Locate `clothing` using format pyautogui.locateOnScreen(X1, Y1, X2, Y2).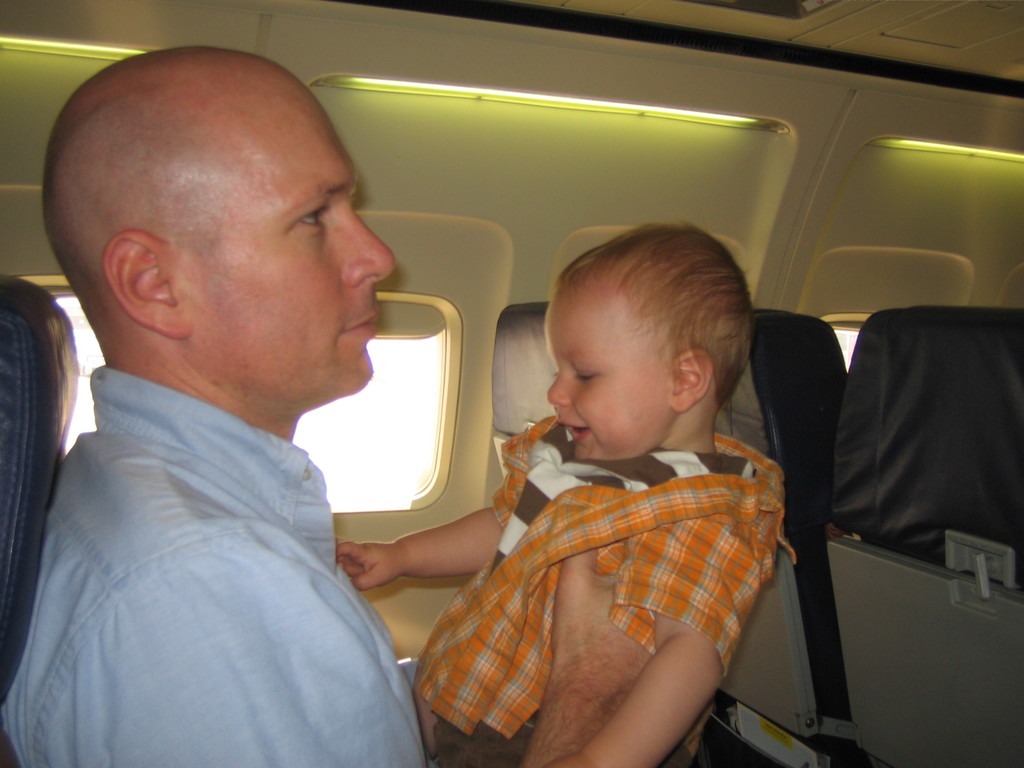
pyautogui.locateOnScreen(420, 410, 794, 767).
